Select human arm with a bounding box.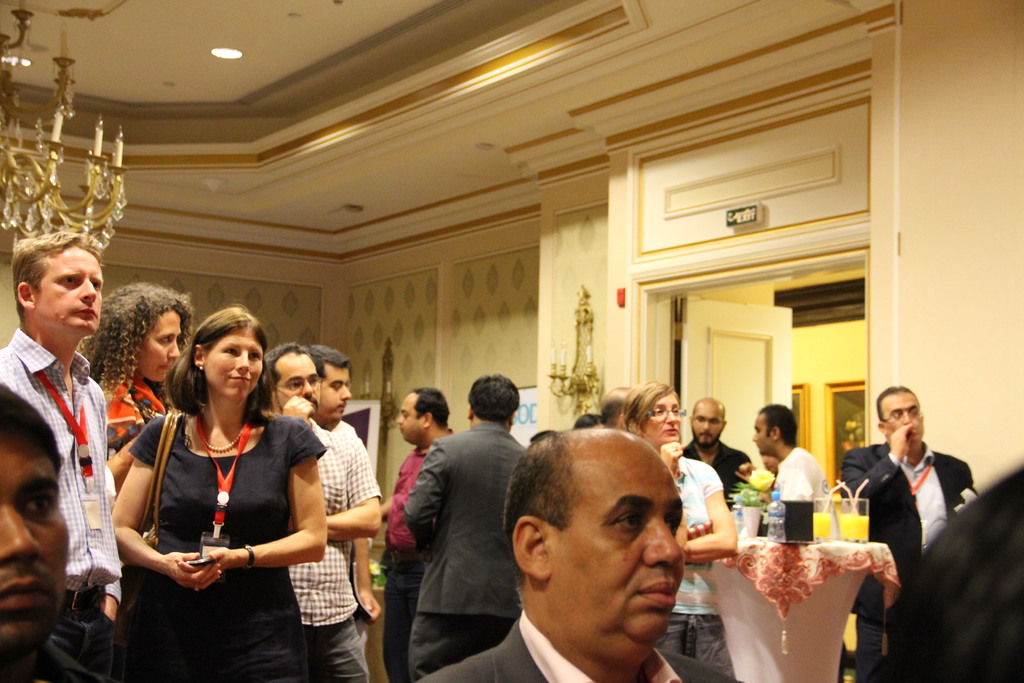
(191, 436, 330, 559).
